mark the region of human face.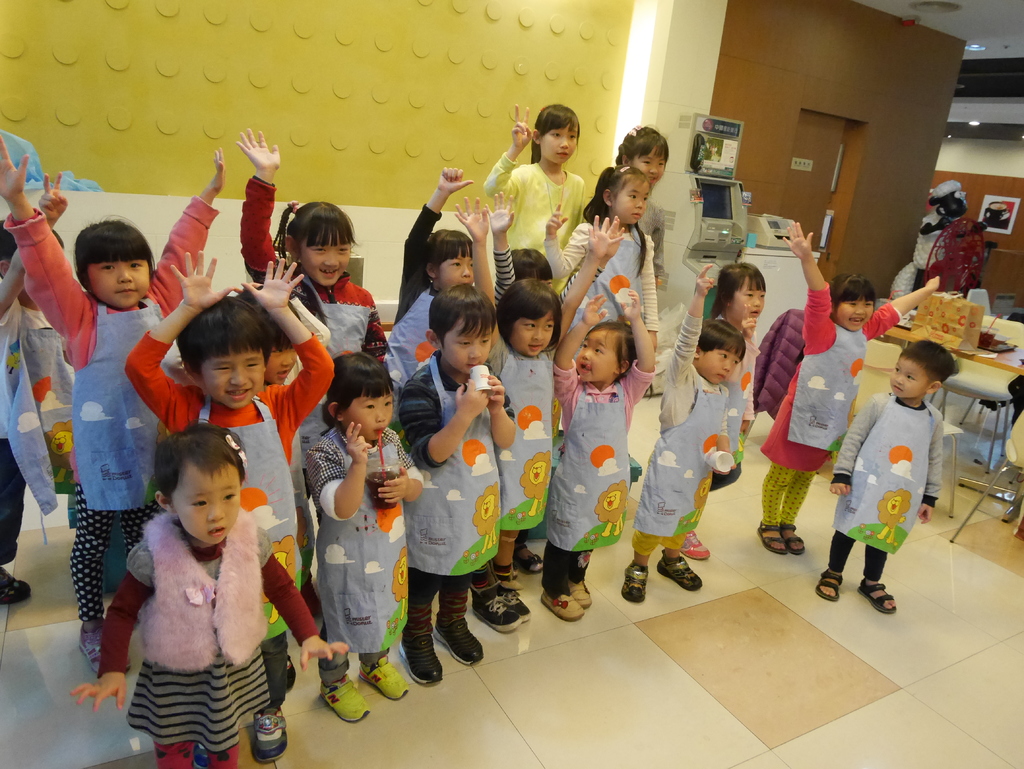
Region: detection(732, 278, 765, 320).
